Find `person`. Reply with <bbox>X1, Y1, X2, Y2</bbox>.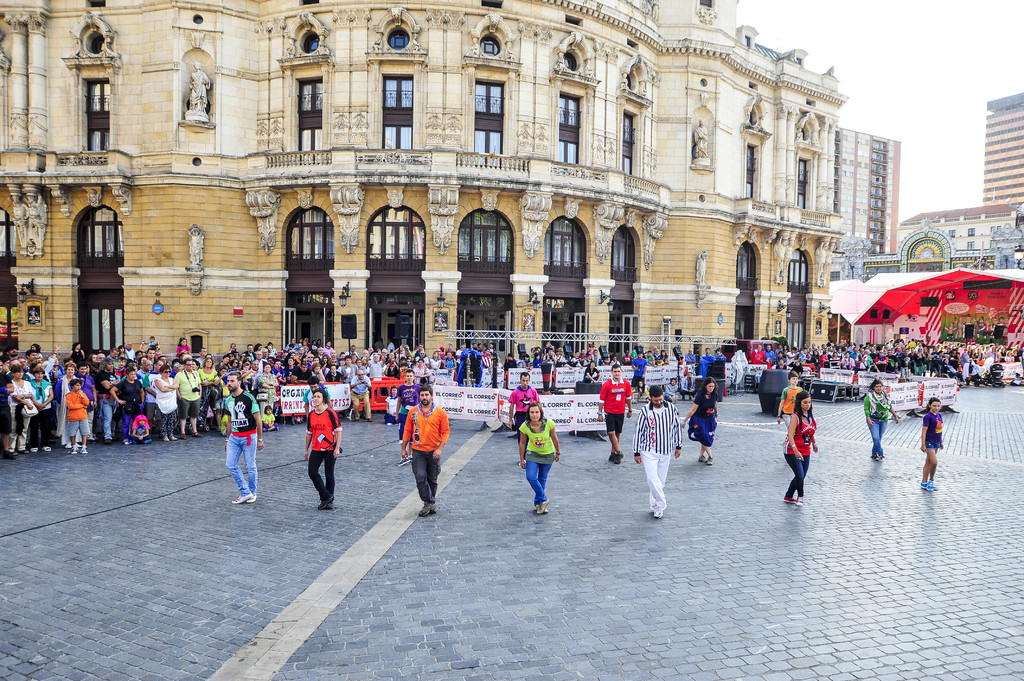
<bbox>552, 51, 564, 71</bbox>.
